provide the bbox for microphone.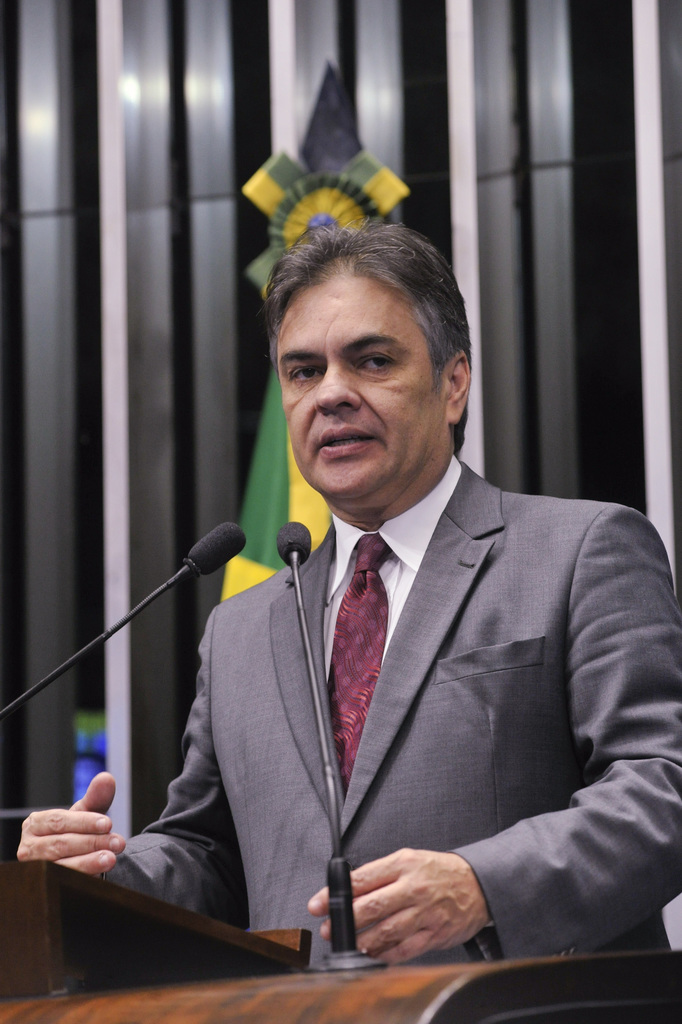
crop(147, 528, 247, 600).
